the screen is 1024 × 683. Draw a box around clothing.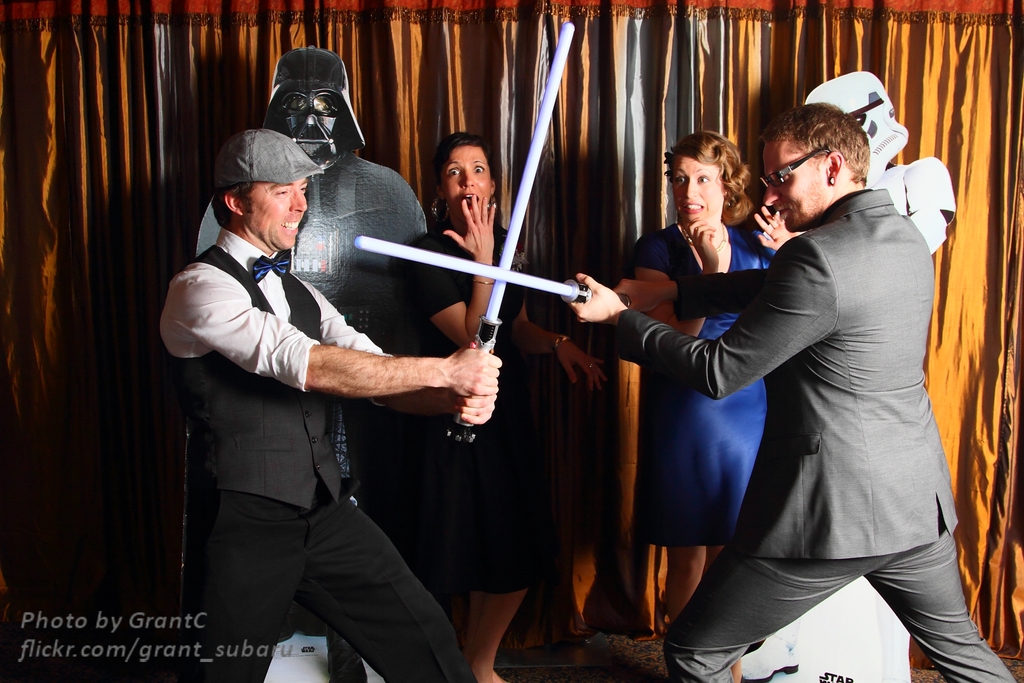
box=[395, 233, 556, 591].
